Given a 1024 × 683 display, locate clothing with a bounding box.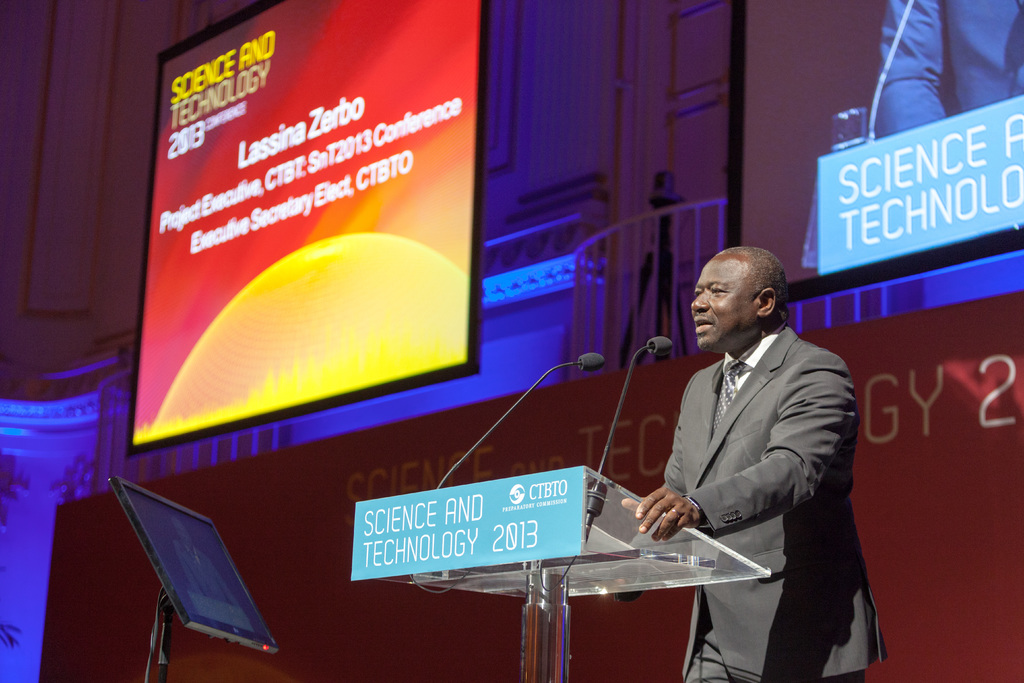
Located: bbox(624, 277, 882, 644).
